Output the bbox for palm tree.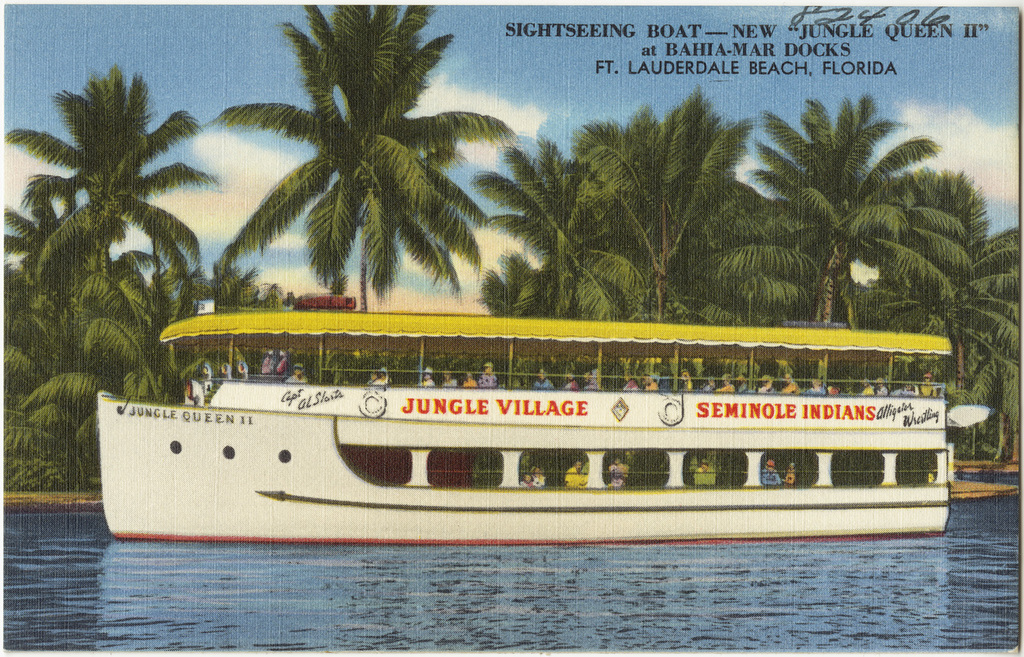
detection(0, 267, 81, 420).
